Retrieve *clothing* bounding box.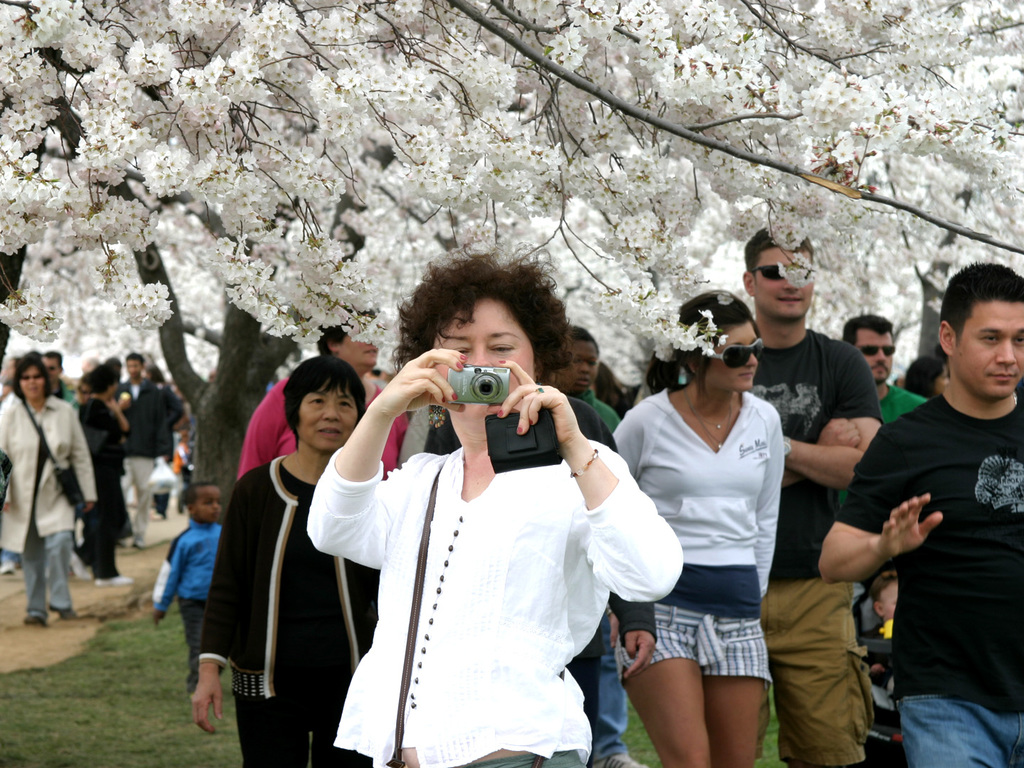
Bounding box: {"left": 754, "top": 323, "right": 885, "bottom": 767}.
